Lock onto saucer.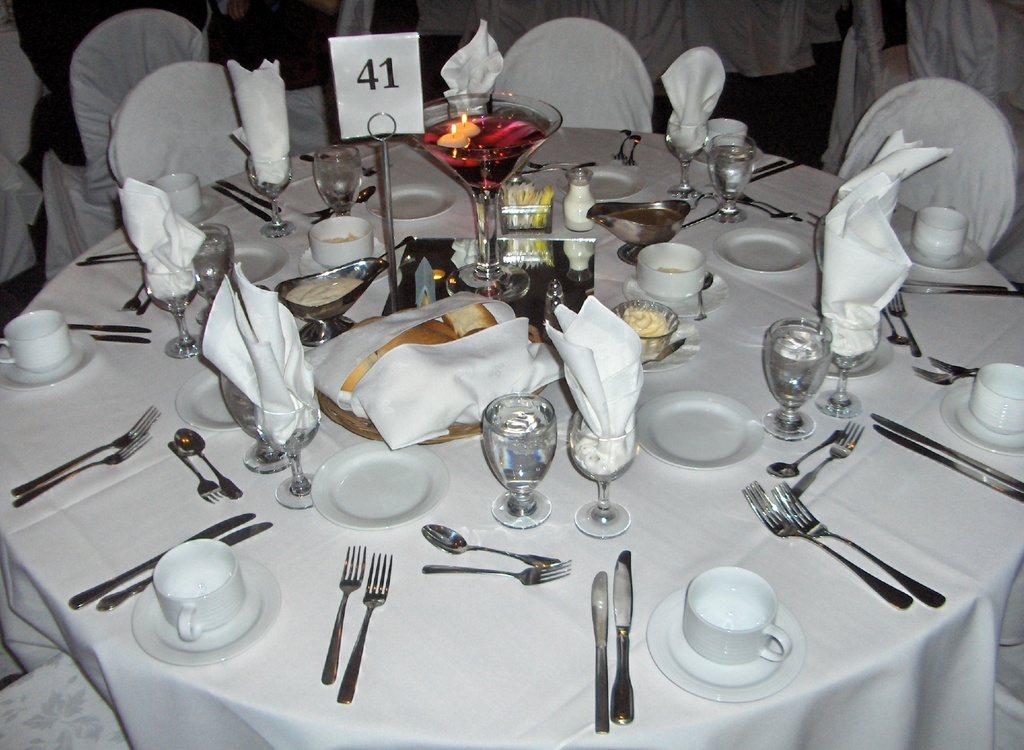
Locked: [310,439,450,530].
